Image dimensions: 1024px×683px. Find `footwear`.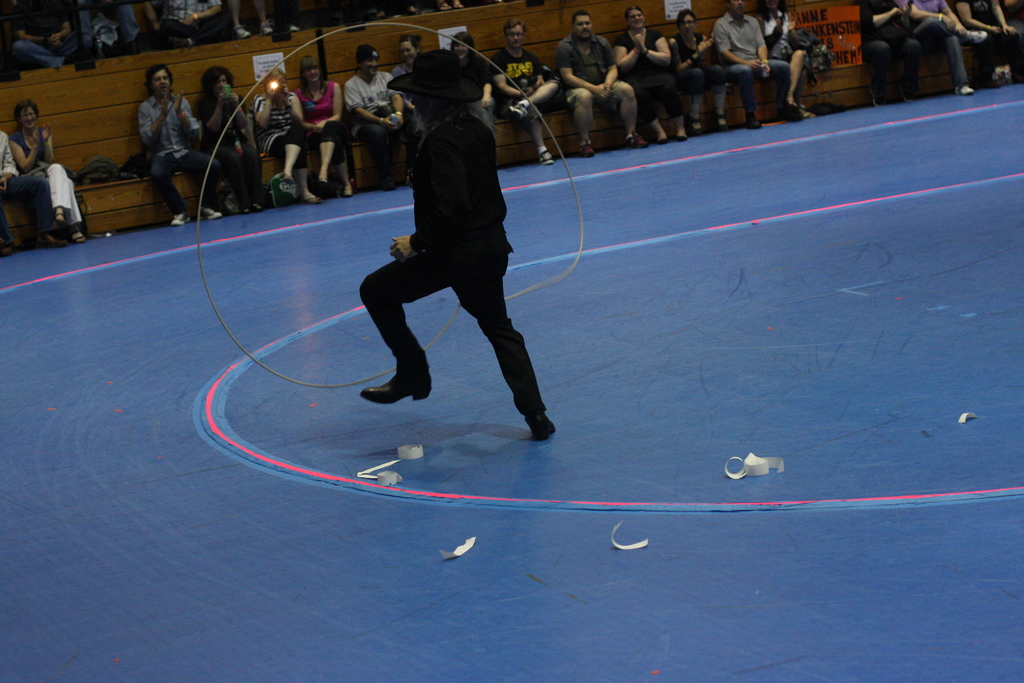
{"x1": 580, "y1": 140, "x2": 597, "y2": 158}.
